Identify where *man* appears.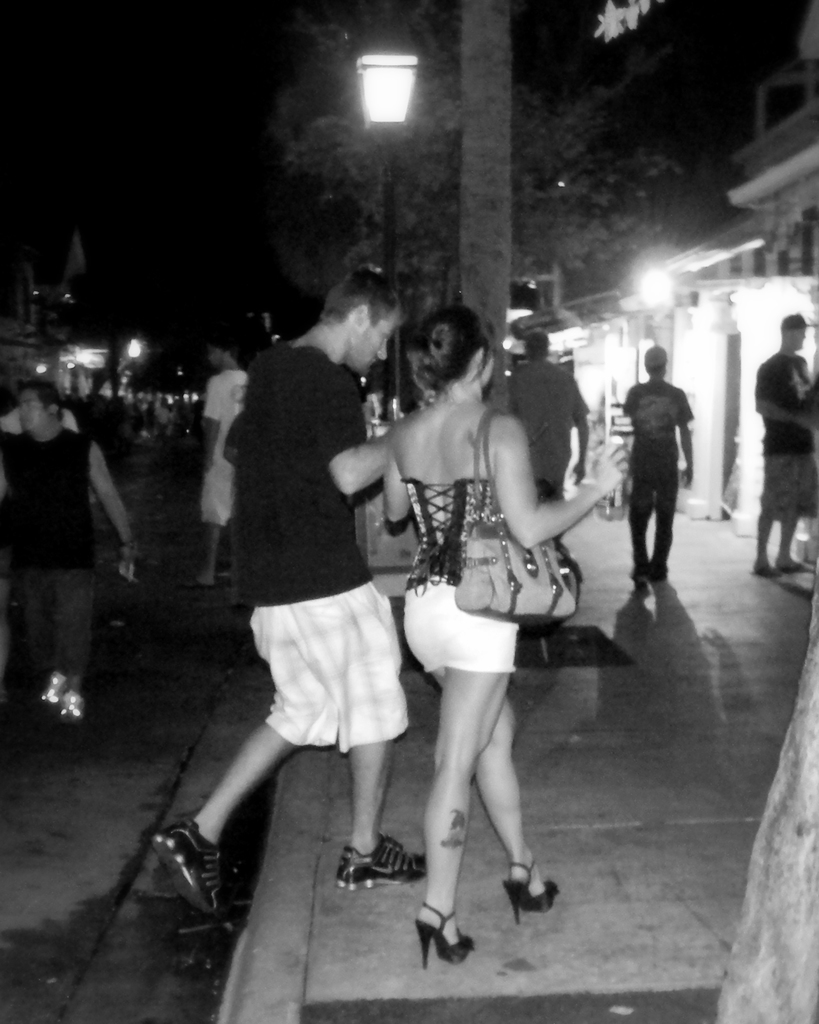
Appears at (622, 345, 699, 583).
